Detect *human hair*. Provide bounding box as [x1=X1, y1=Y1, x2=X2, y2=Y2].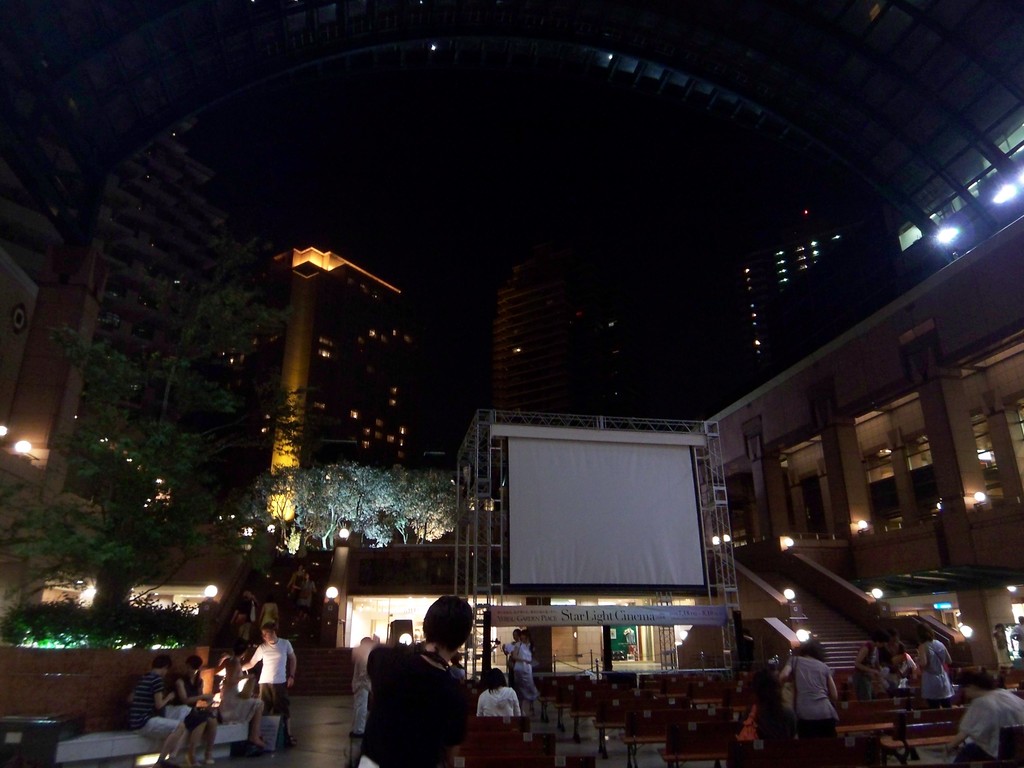
[x1=154, y1=655, x2=173, y2=667].
